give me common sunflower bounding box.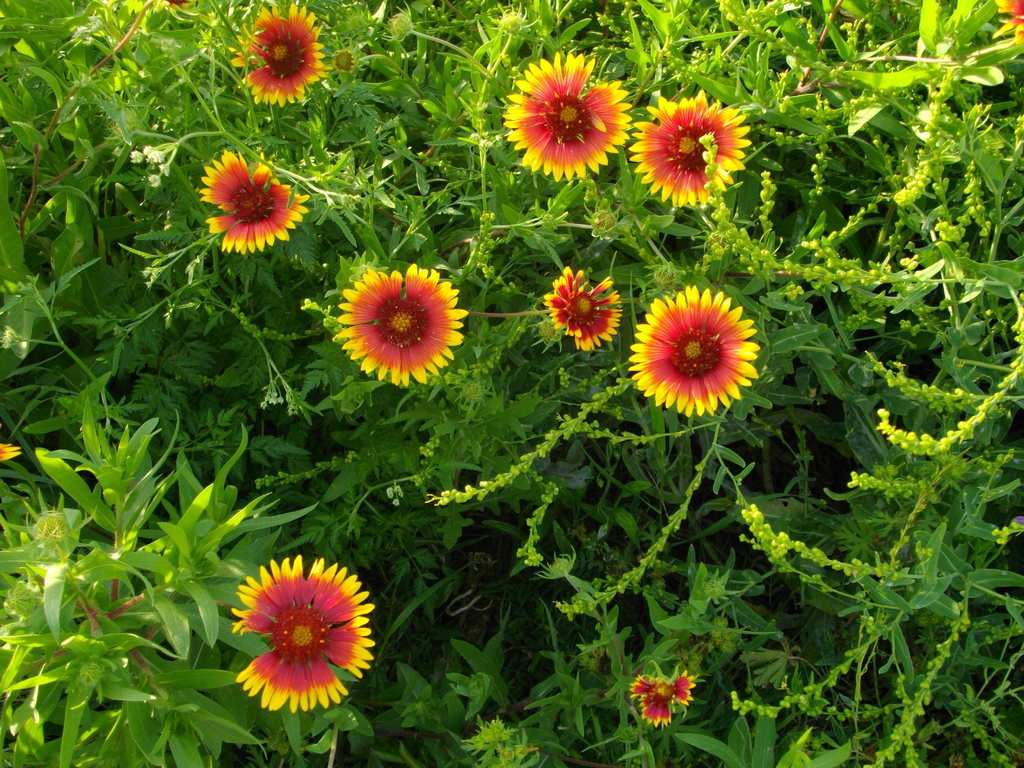
{"left": 326, "top": 262, "right": 472, "bottom": 385}.
